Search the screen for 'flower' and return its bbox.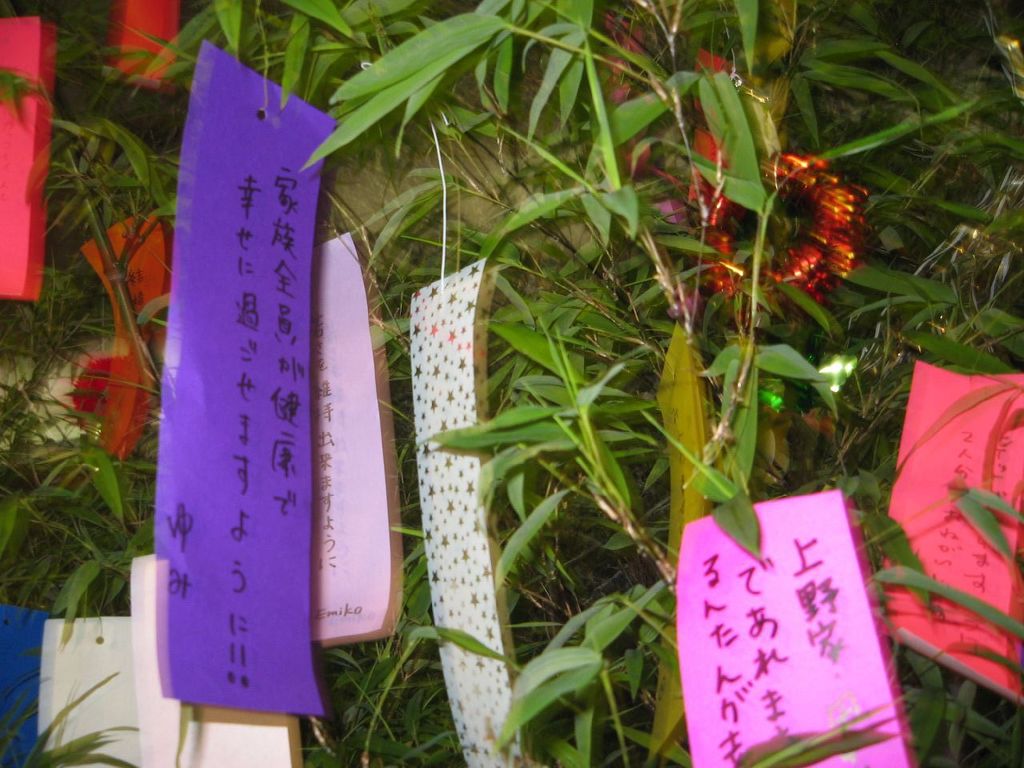
Found: [706, 152, 863, 306].
